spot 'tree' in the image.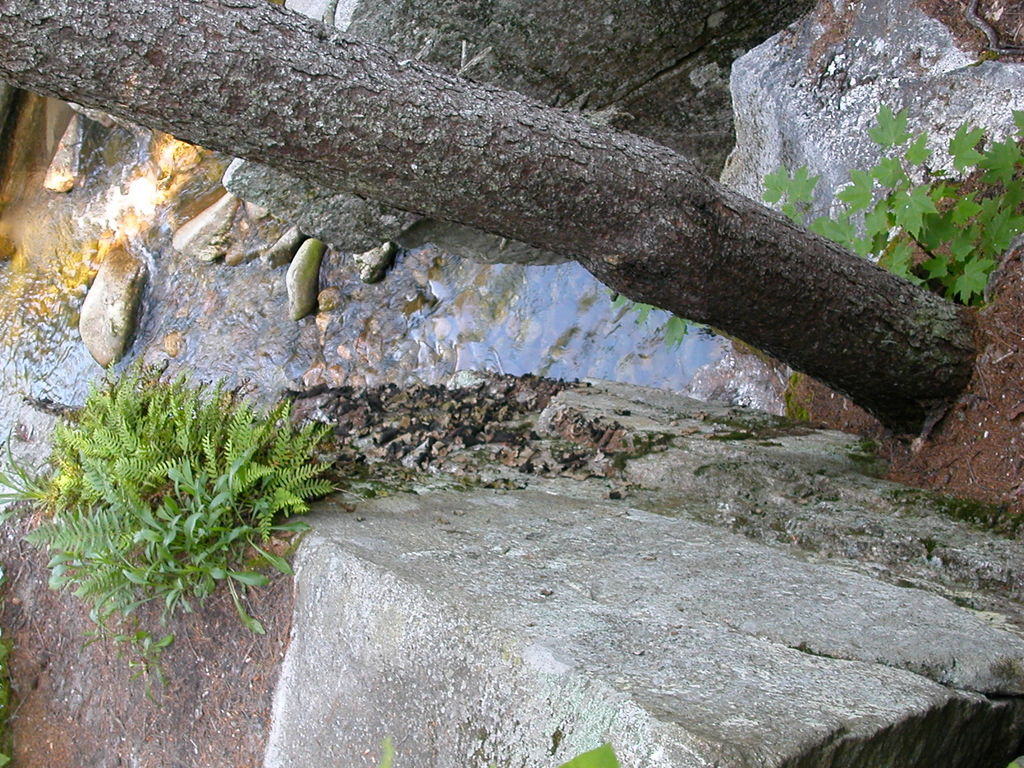
'tree' found at (0, 0, 979, 451).
